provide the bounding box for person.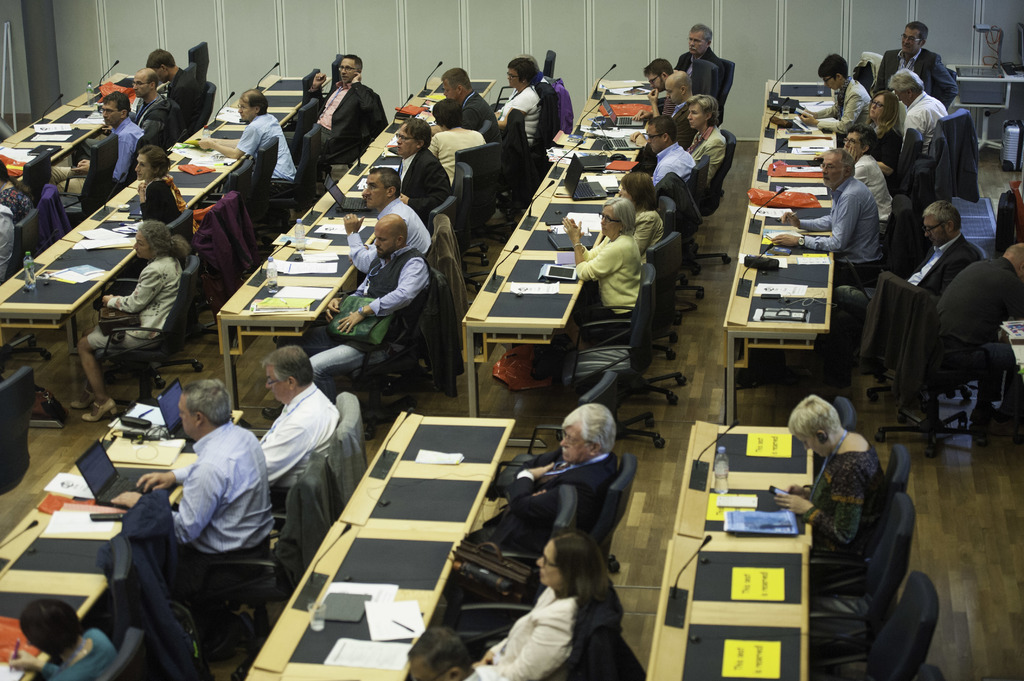
box=[303, 57, 388, 217].
